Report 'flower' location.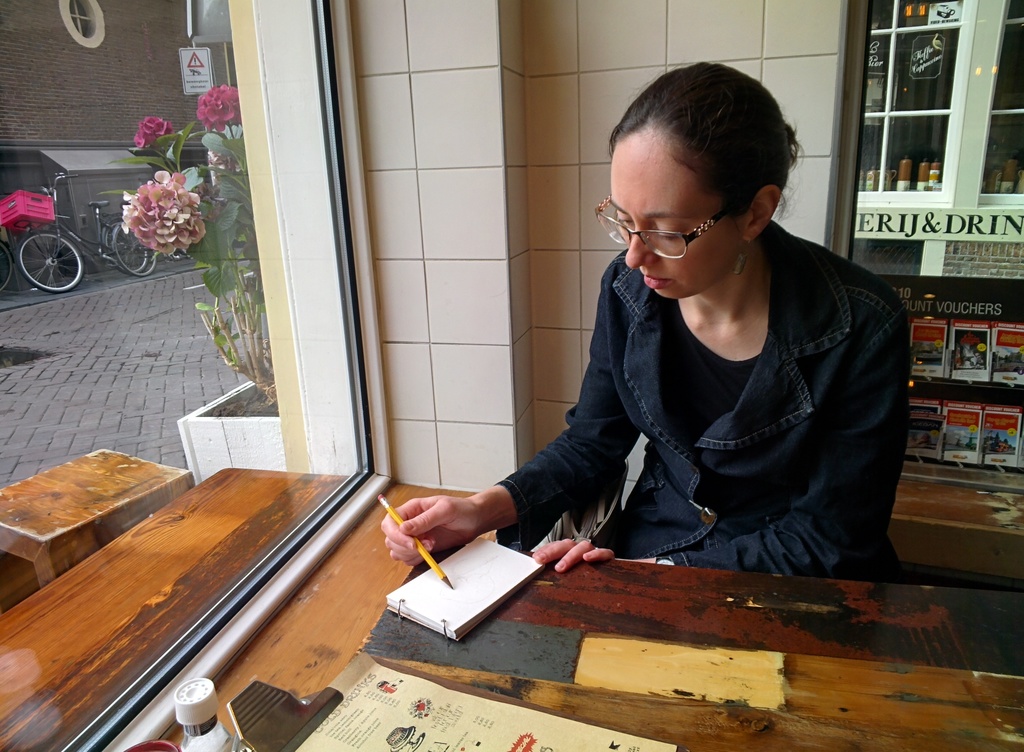
Report: <box>134,109,185,147</box>.
